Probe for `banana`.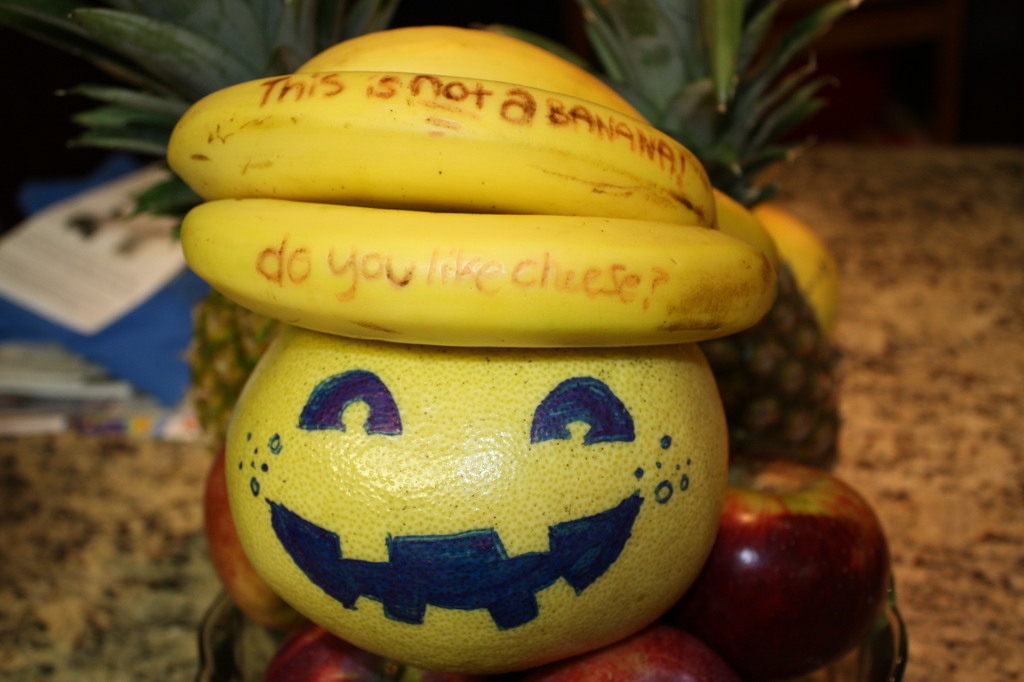
Probe result: locate(716, 182, 779, 275).
